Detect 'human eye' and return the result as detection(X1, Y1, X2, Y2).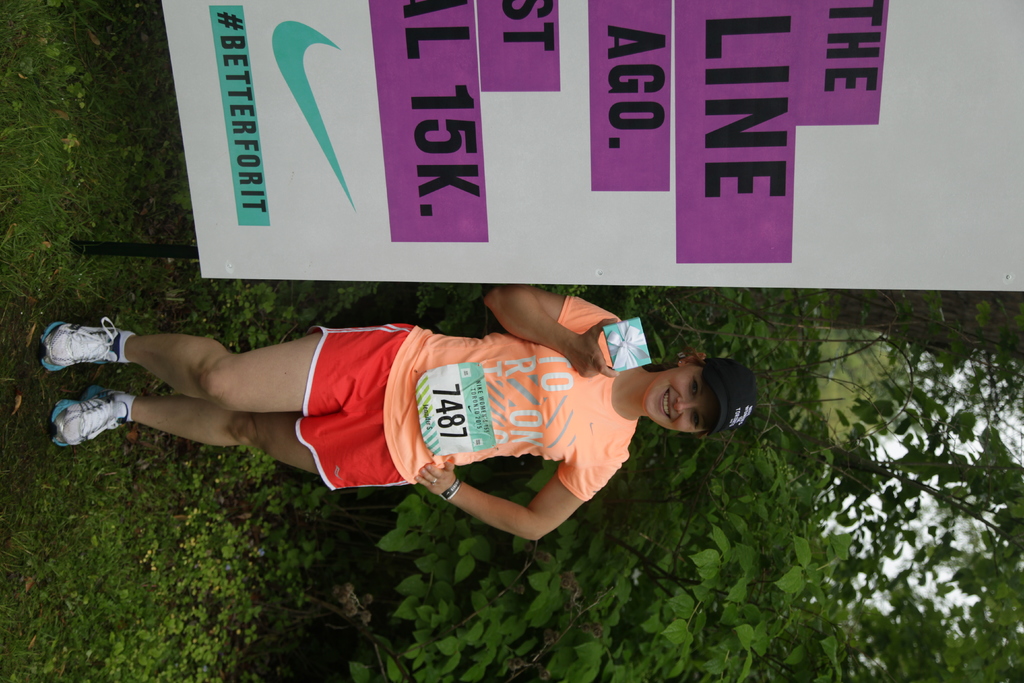
detection(687, 411, 708, 431).
